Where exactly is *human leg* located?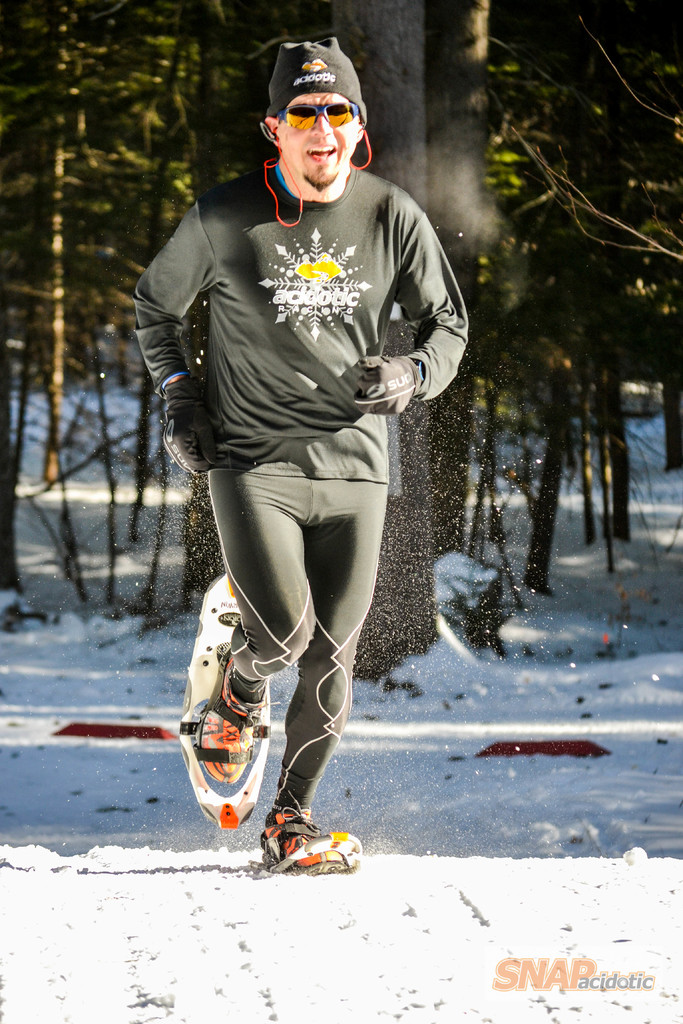
Its bounding box is BBox(199, 450, 315, 785).
